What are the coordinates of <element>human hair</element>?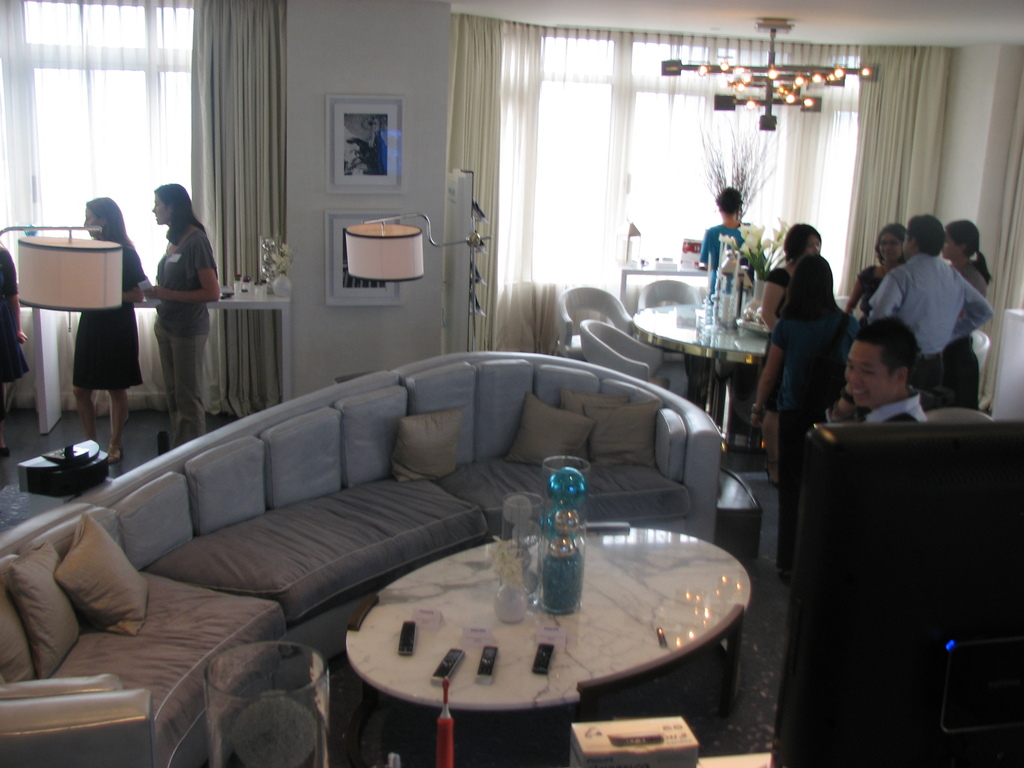
x1=783 y1=259 x2=838 y2=321.
